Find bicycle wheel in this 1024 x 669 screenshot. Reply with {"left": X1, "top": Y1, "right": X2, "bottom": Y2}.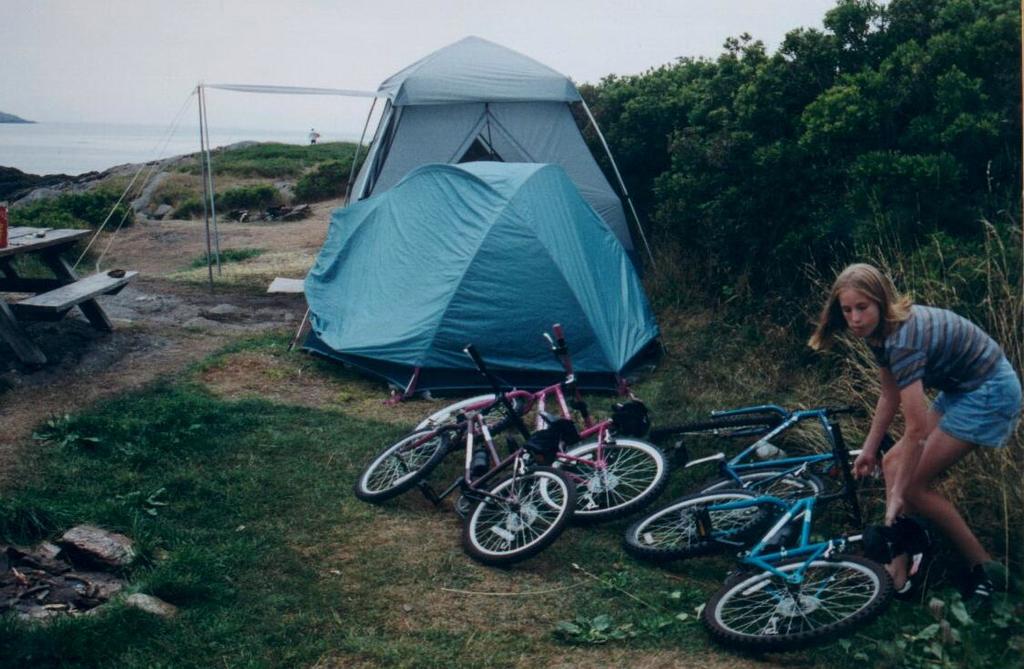
{"left": 706, "top": 479, "right": 833, "bottom": 548}.
